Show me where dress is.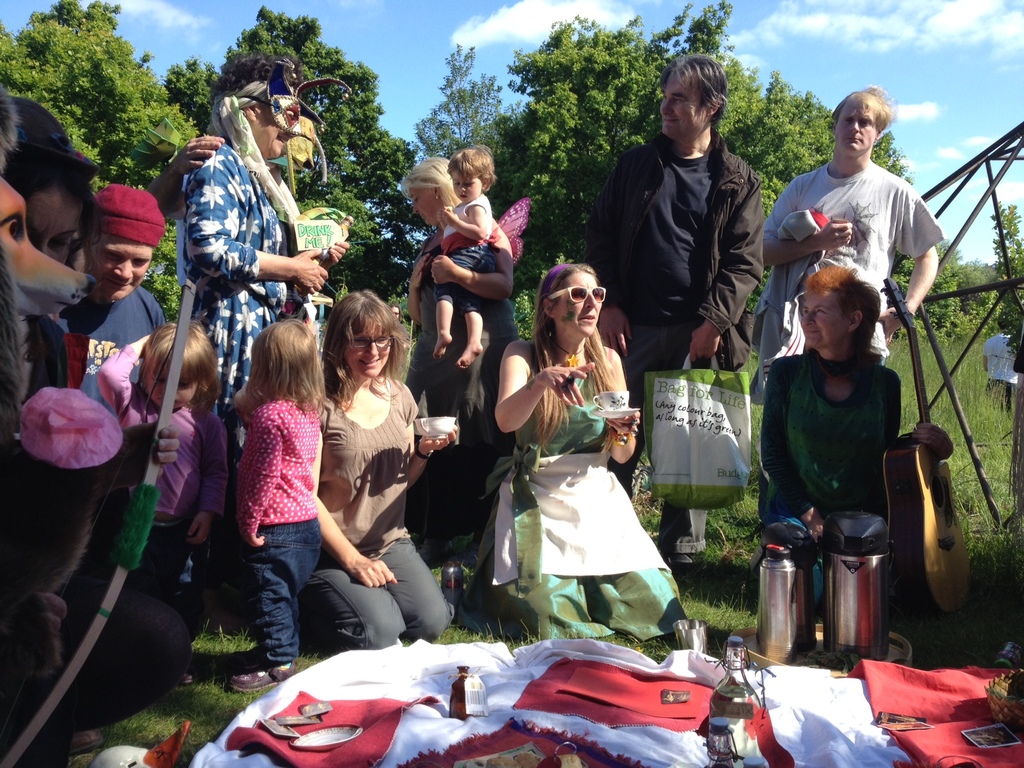
dress is at select_region(406, 242, 521, 537).
